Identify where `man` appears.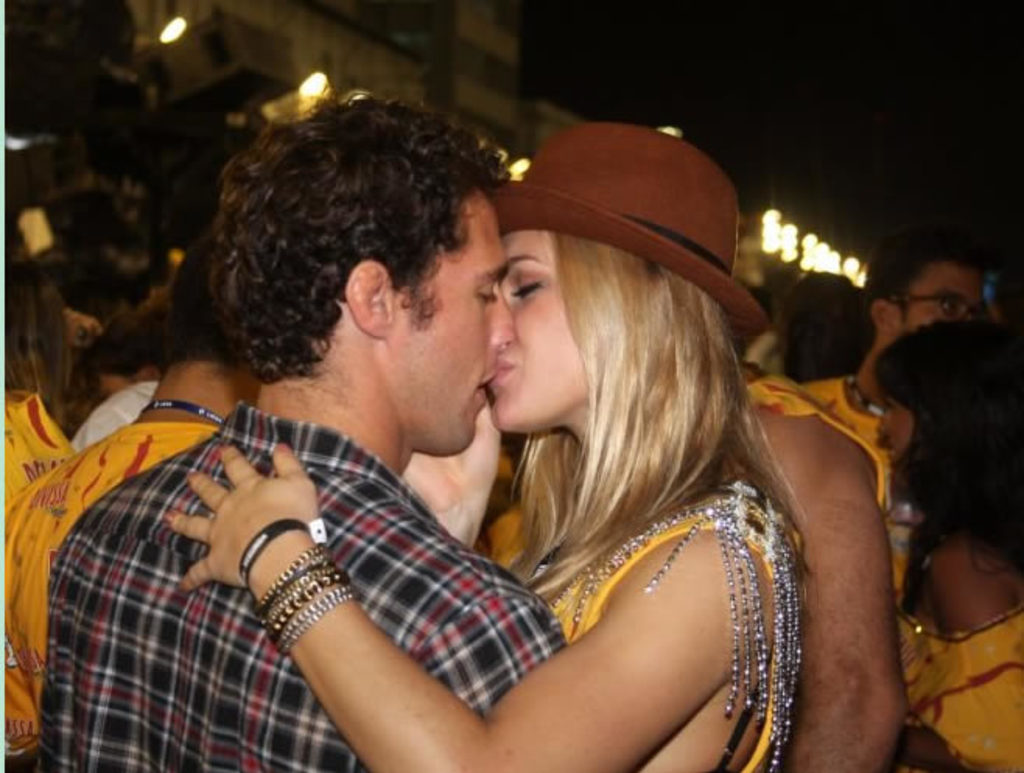
Appears at bbox=[795, 218, 990, 457].
